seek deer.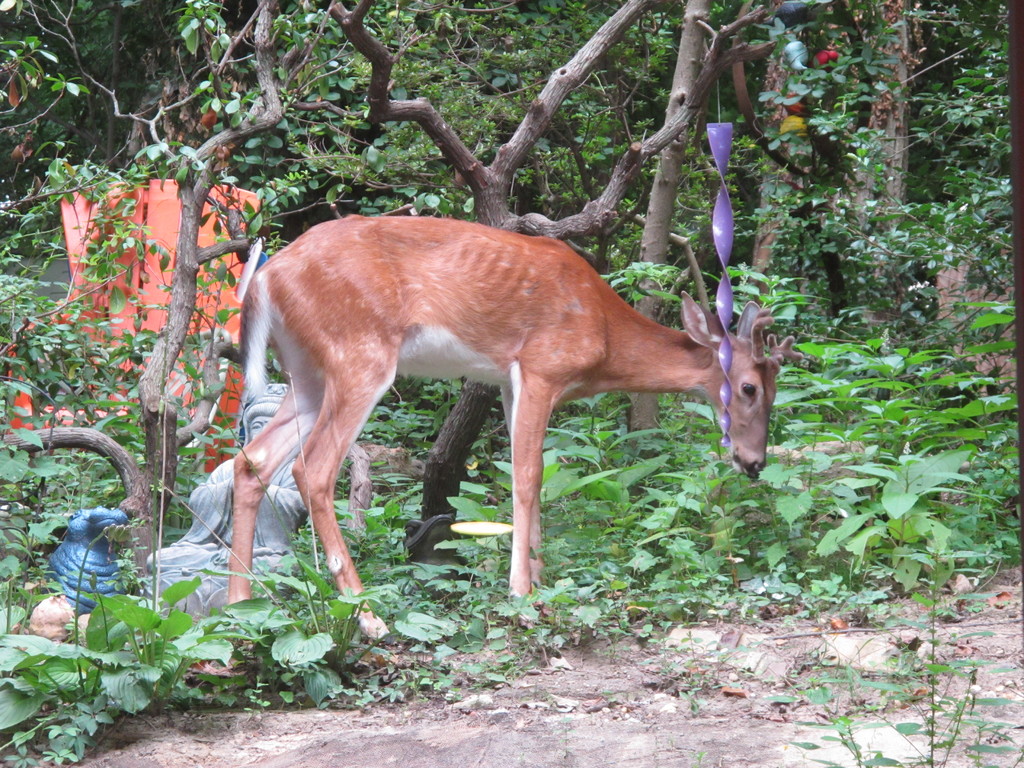
left=233, top=209, right=801, bottom=648.
